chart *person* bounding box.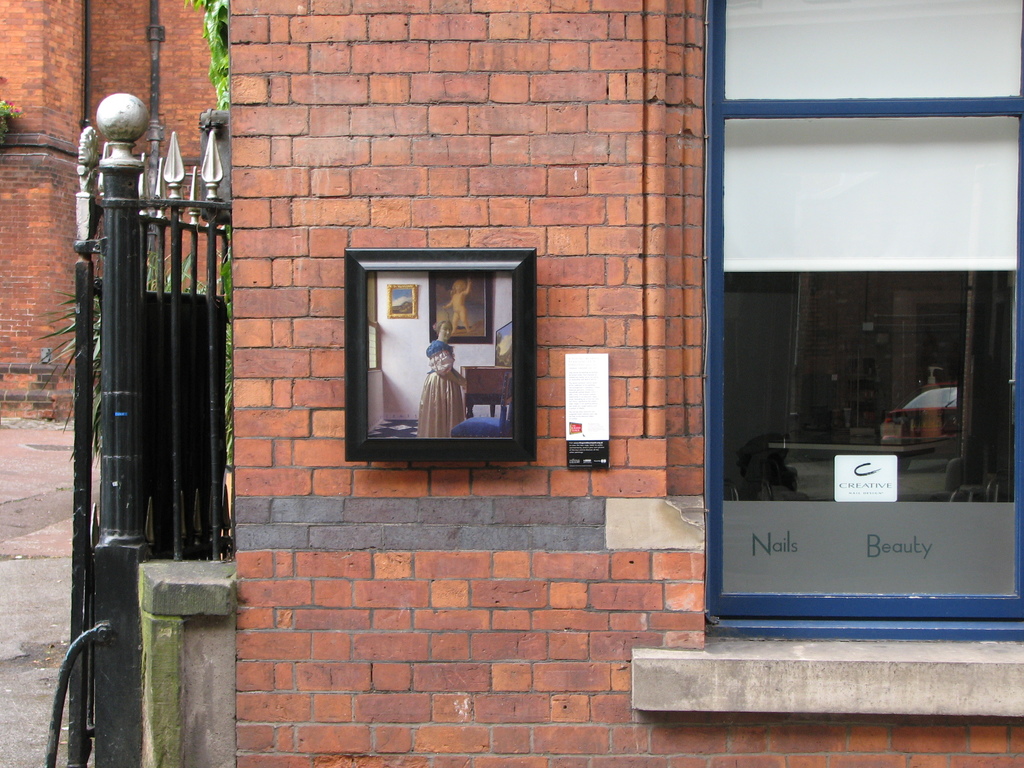
Charted: bbox(419, 318, 472, 438).
